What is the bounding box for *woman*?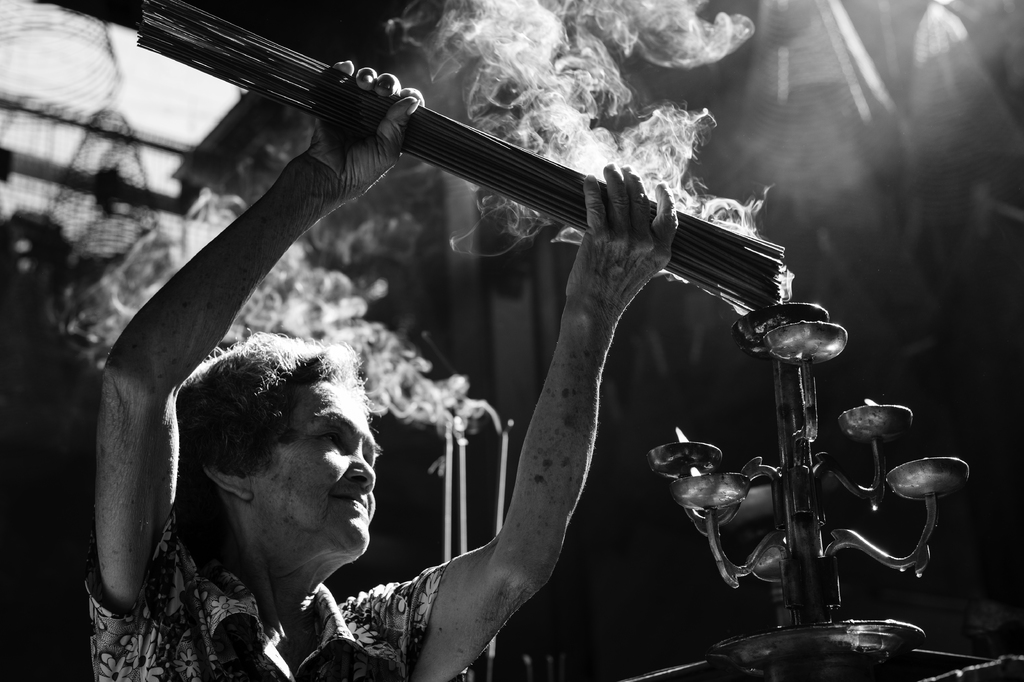
rect(98, 55, 682, 681).
